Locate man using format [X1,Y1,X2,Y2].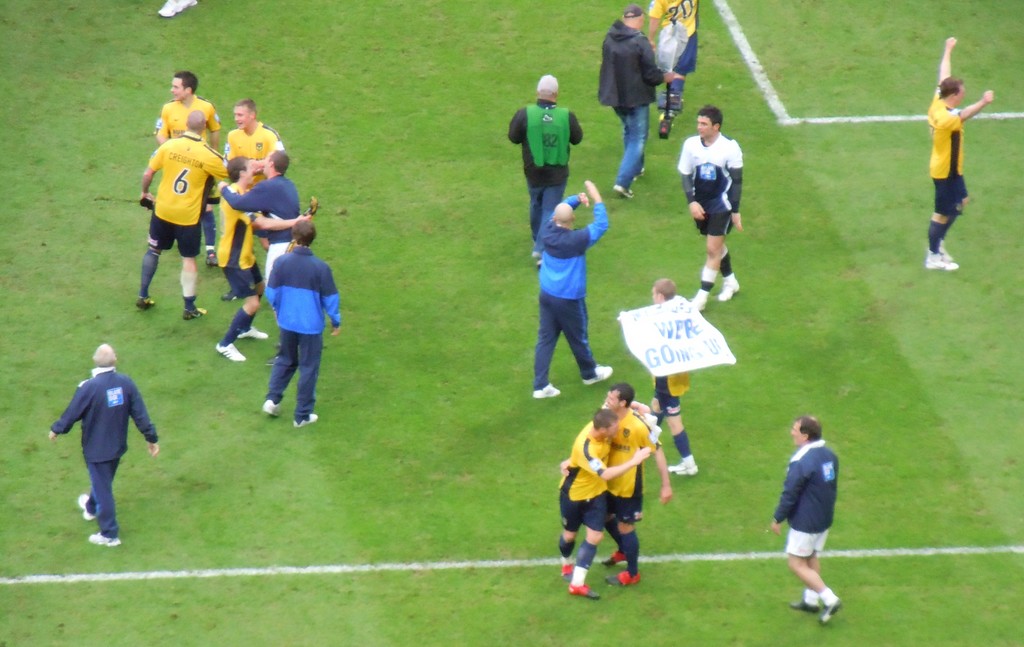
[512,65,593,248].
